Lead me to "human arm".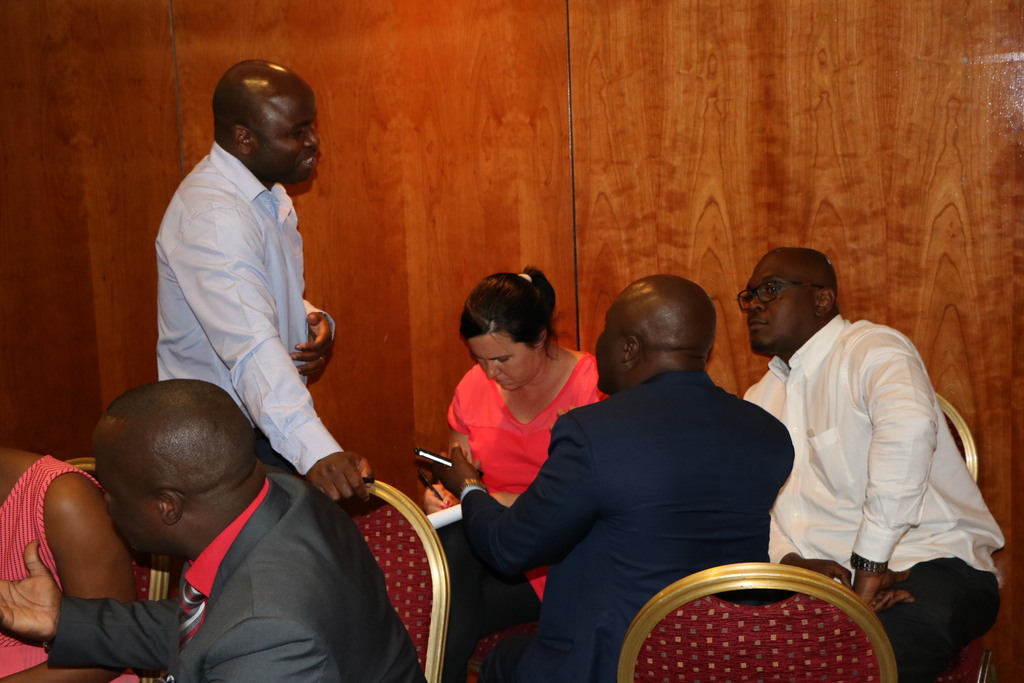
Lead to bbox=(421, 383, 477, 522).
